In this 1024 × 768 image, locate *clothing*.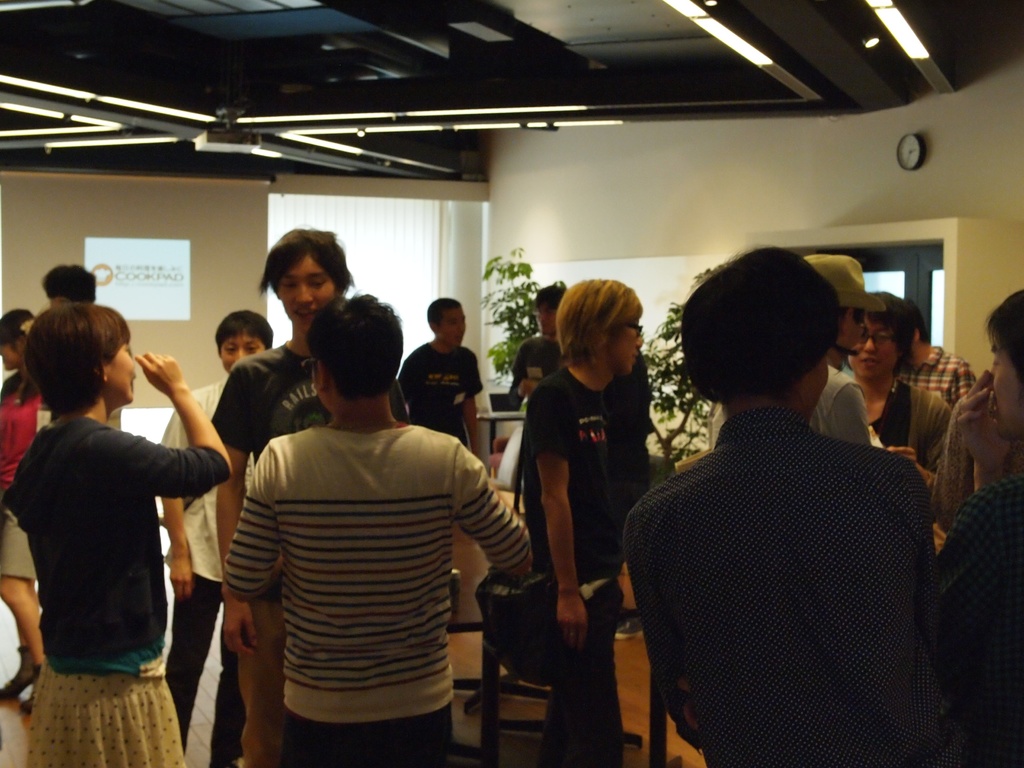
Bounding box: region(0, 410, 220, 767).
